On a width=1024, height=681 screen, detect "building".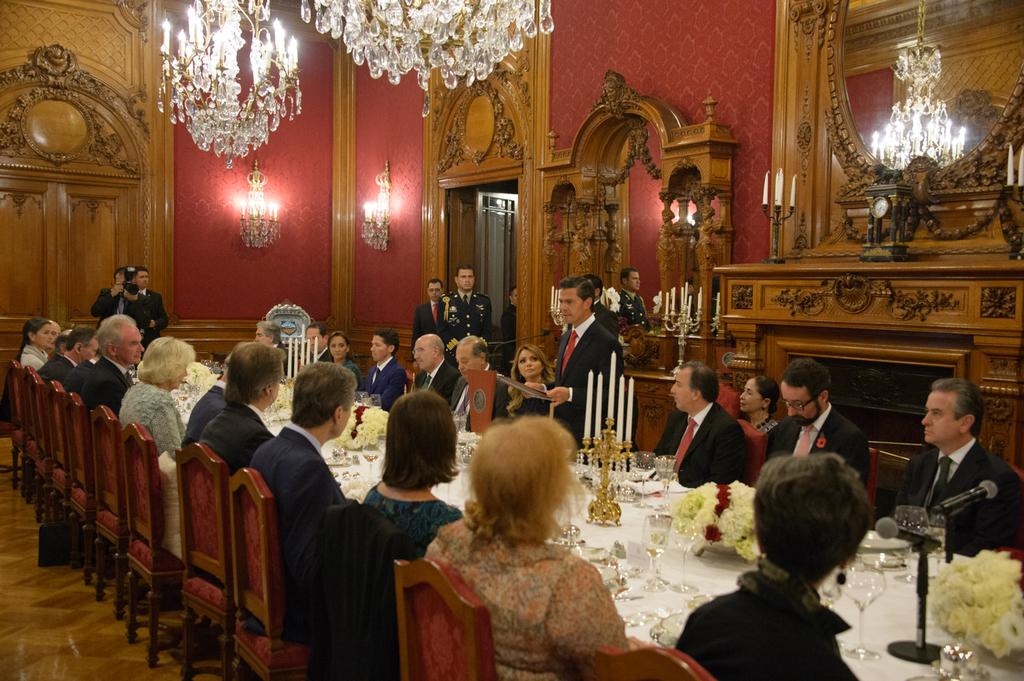
bbox=[0, 0, 1023, 680].
